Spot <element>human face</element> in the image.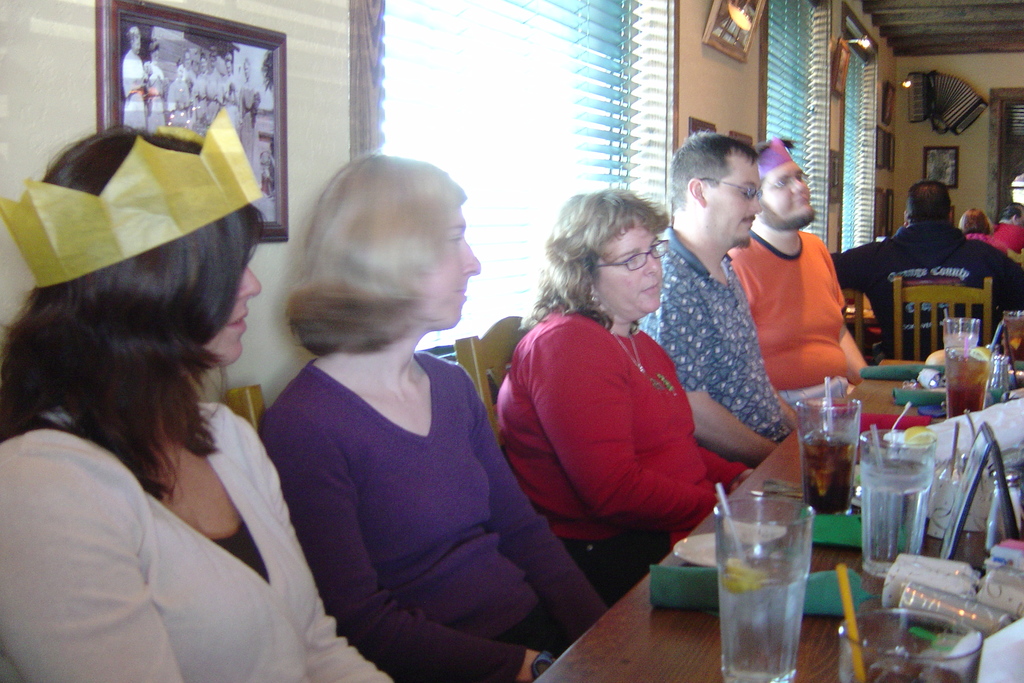
<element>human face</element> found at (225,60,234,72).
